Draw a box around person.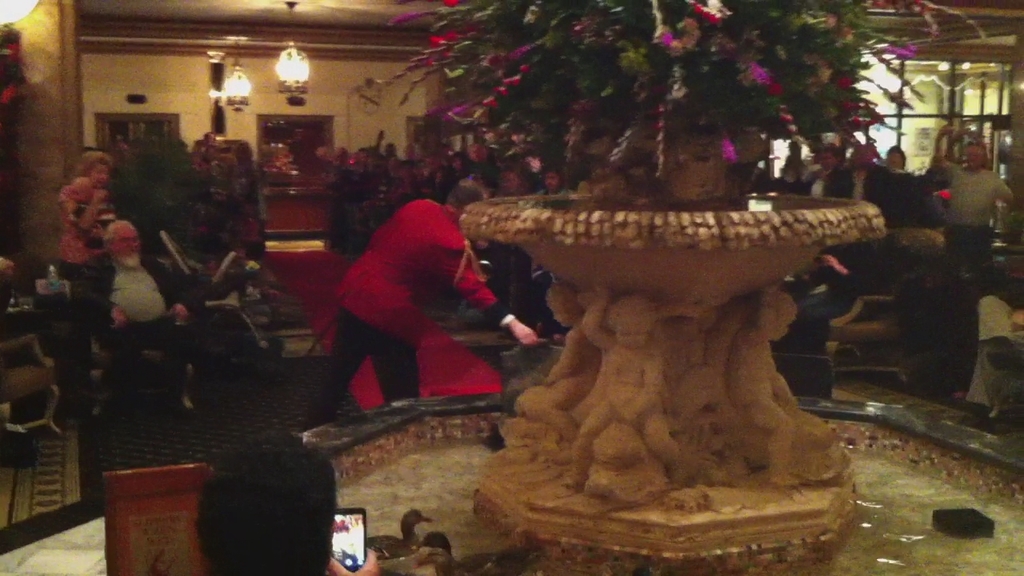
[81,215,204,426].
